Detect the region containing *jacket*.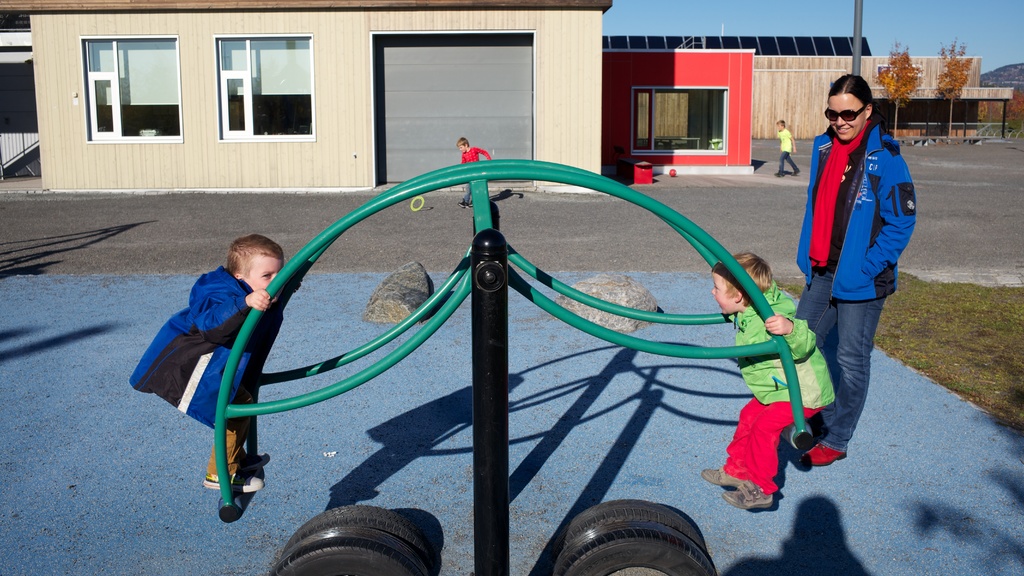
detection(727, 281, 840, 413).
